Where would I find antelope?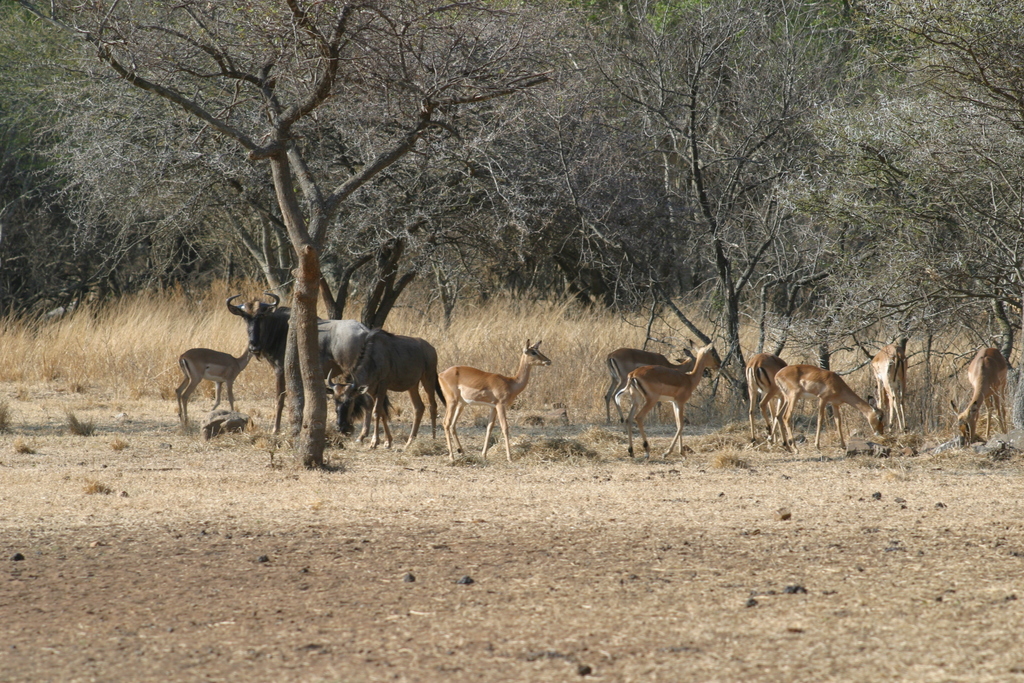
At bbox(175, 345, 255, 422).
